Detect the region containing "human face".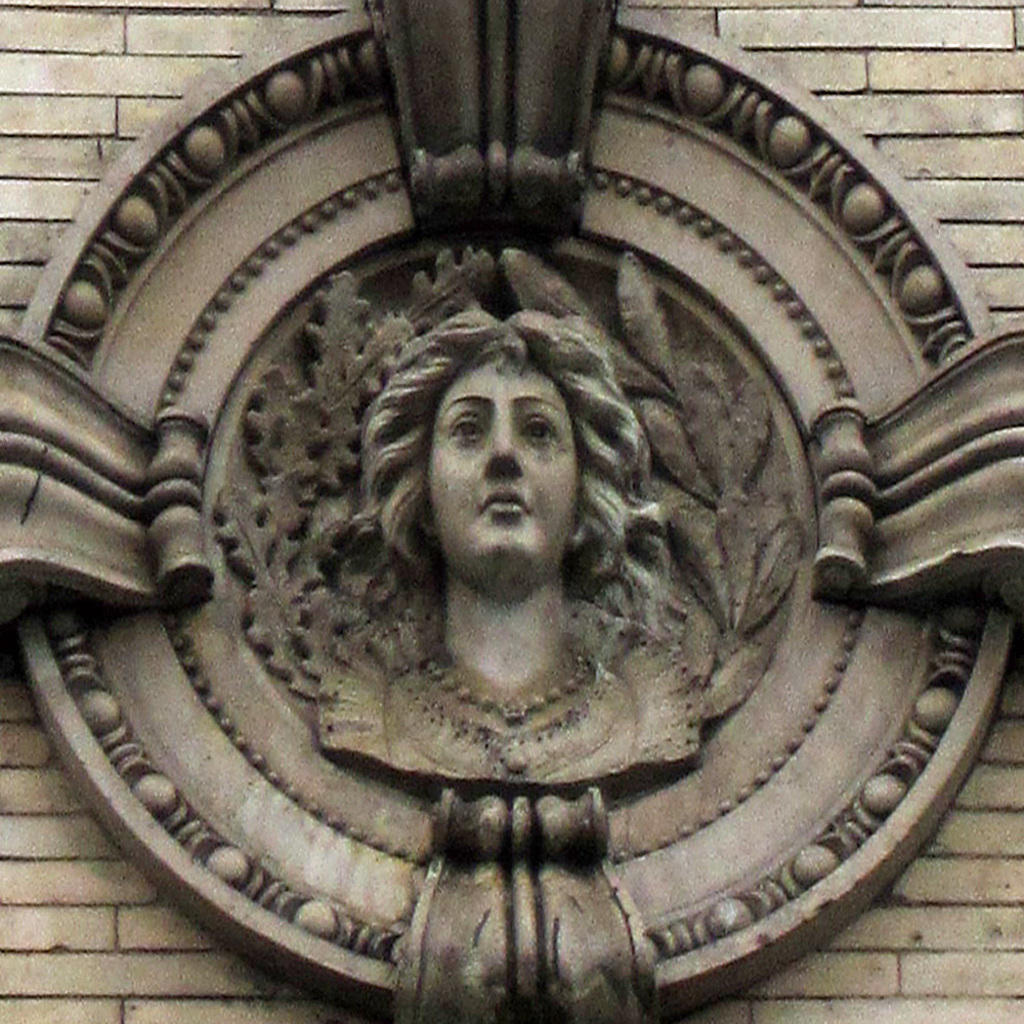
434 361 573 580.
